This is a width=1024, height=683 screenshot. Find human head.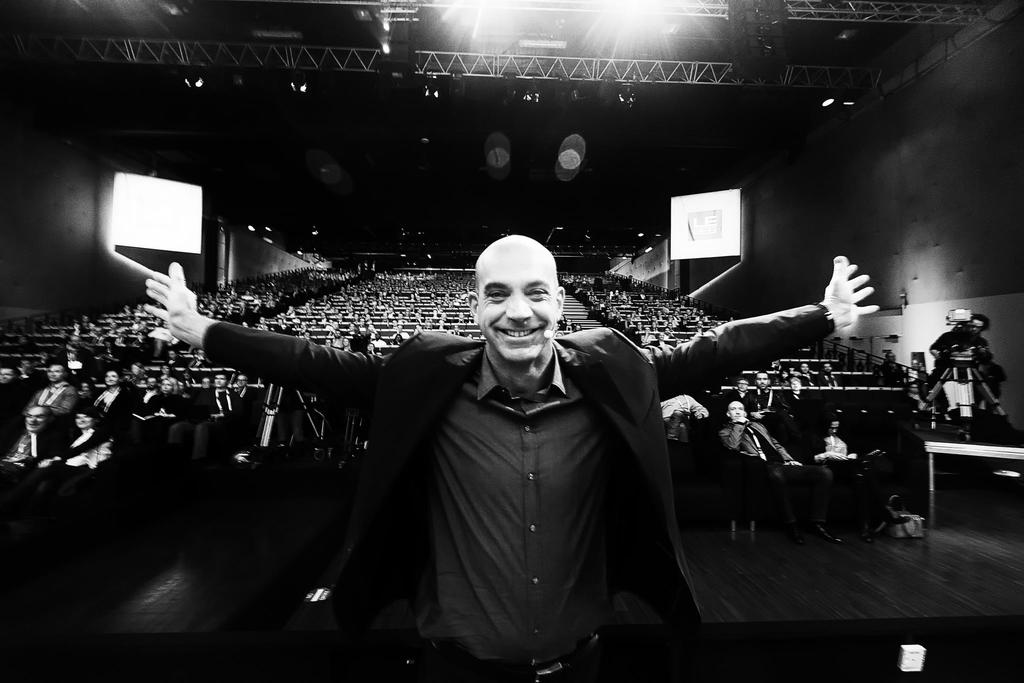
Bounding box: box=[966, 311, 988, 336].
